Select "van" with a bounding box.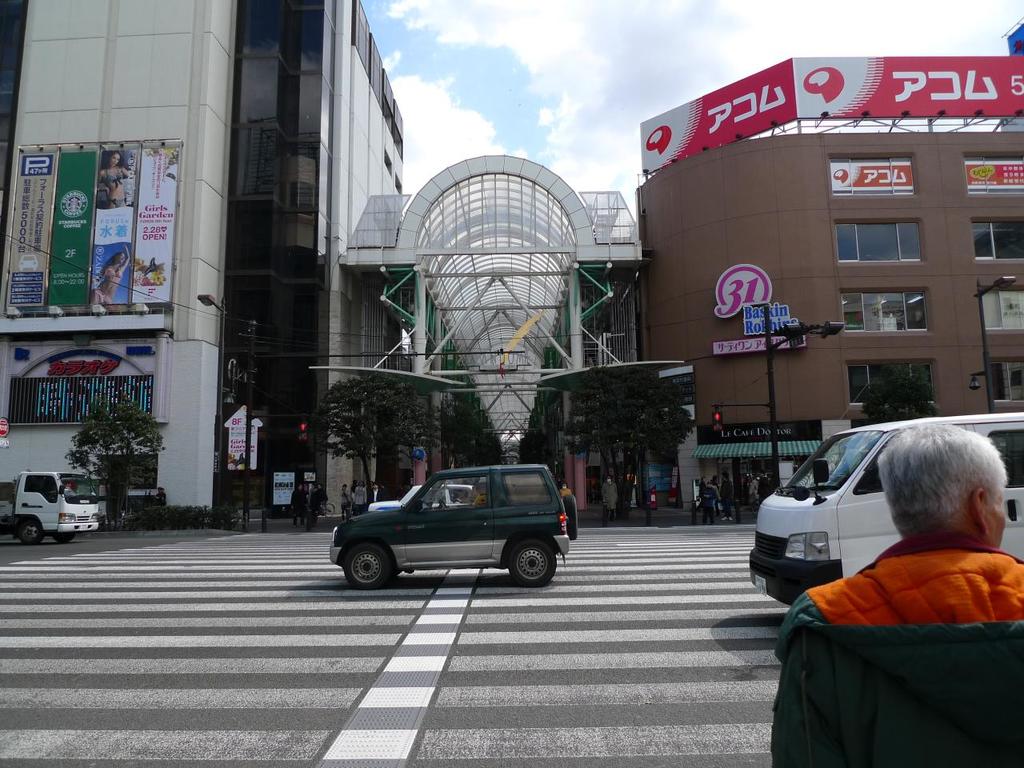
bbox=(745, 410, 1023, 609).
